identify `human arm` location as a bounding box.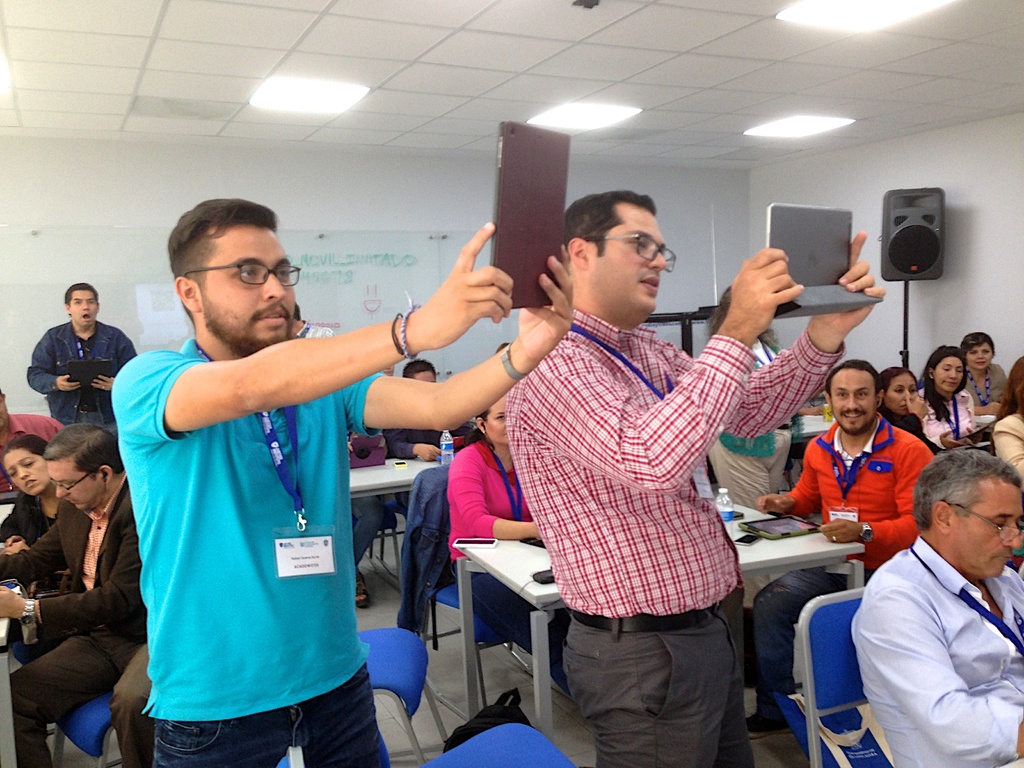
locate(856, 591, 1023, 765).
